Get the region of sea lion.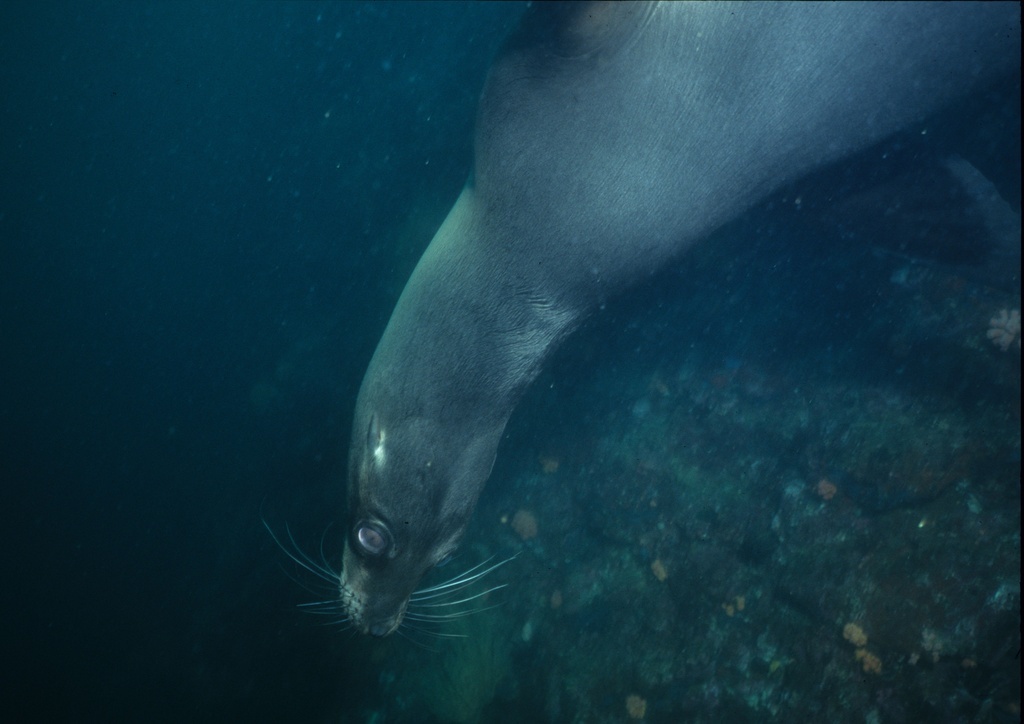
<box>258,0,1023,656</box>.
